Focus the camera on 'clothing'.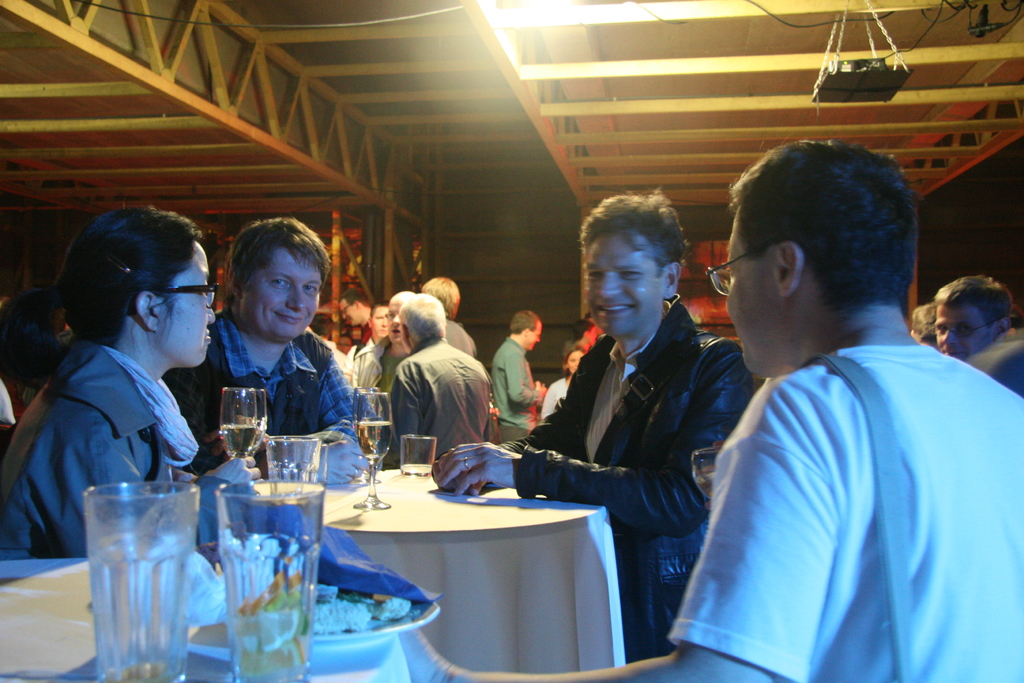
Focus region: x1=359 y1=320 x2=428 y2=438.
